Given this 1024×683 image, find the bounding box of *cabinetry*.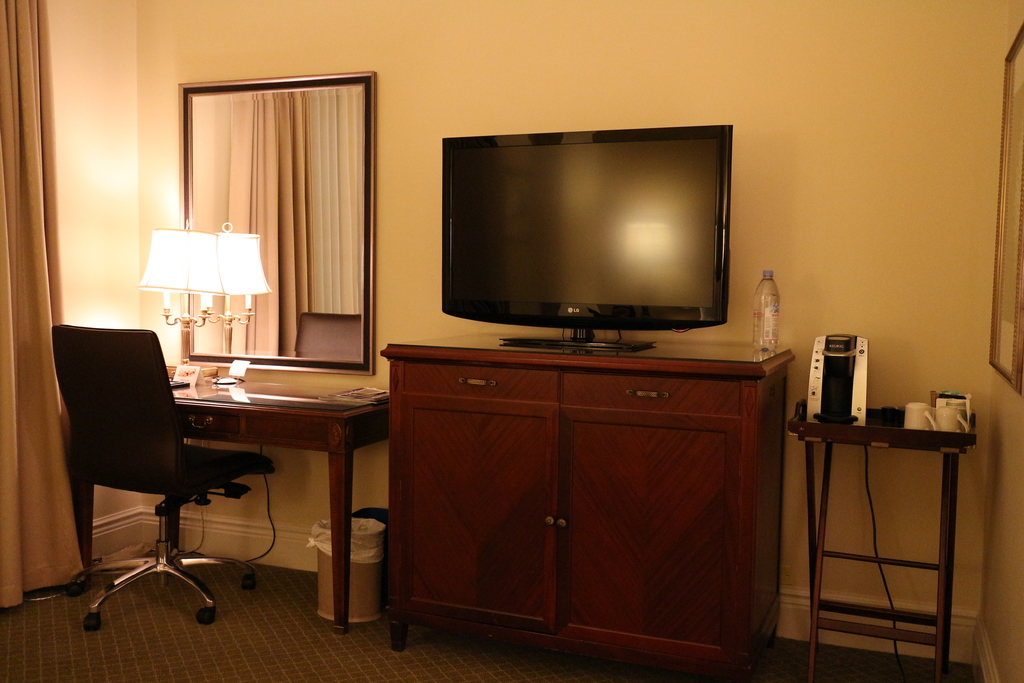
bbox(563, 363, 740, 673).
